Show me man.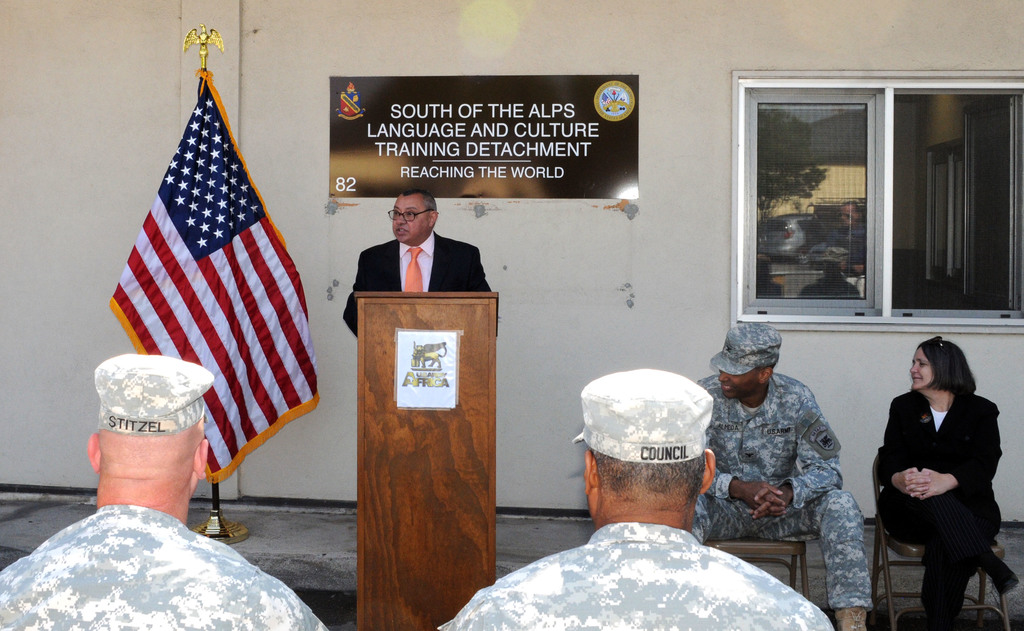
man is here: {"x1": 340, "y1": 177, "x2": 504, "y2": 344}.
